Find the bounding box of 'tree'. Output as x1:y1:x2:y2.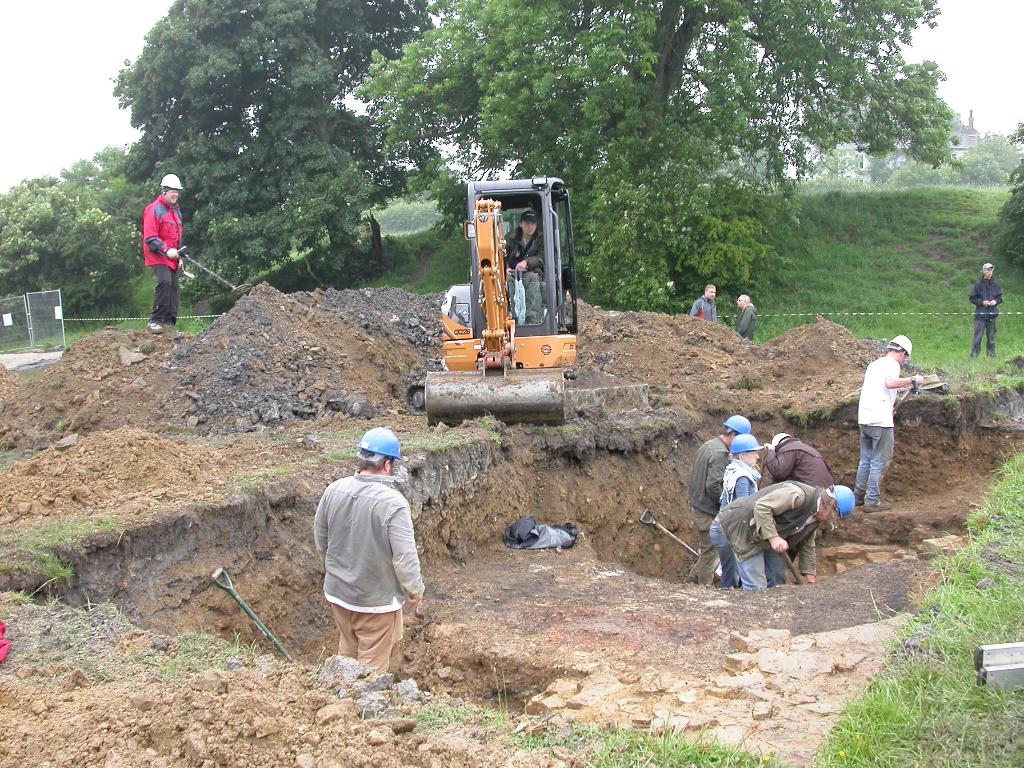
13:145:77:292.
